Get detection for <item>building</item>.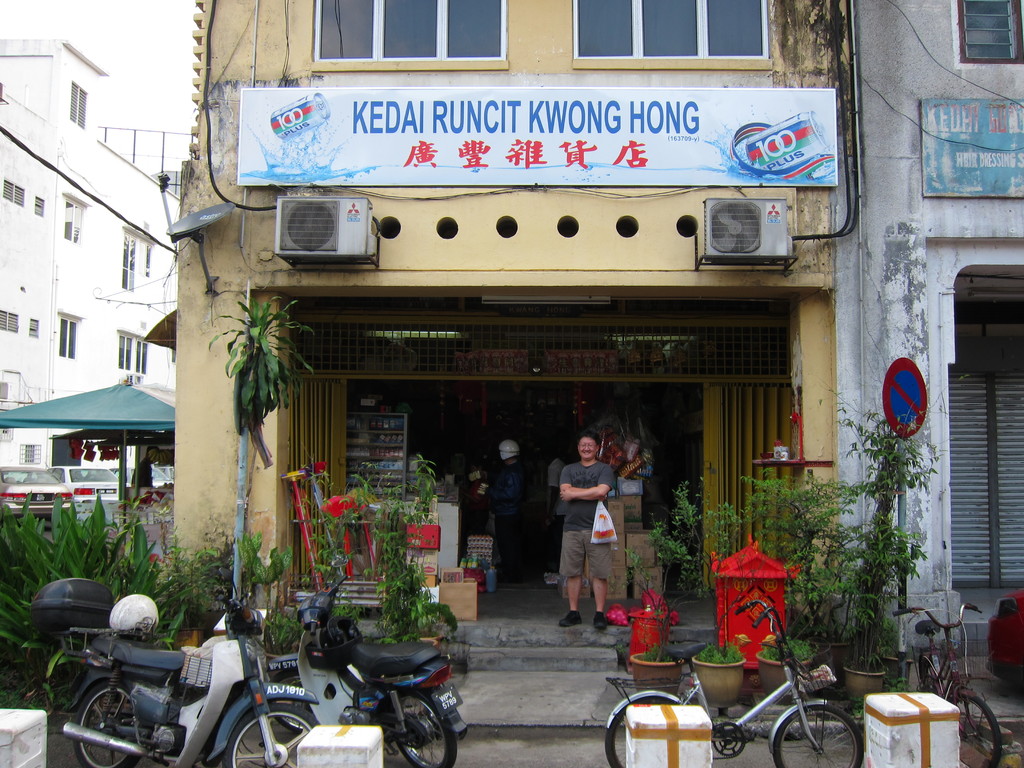
Detection: crop(148, 0, 842, 659).
